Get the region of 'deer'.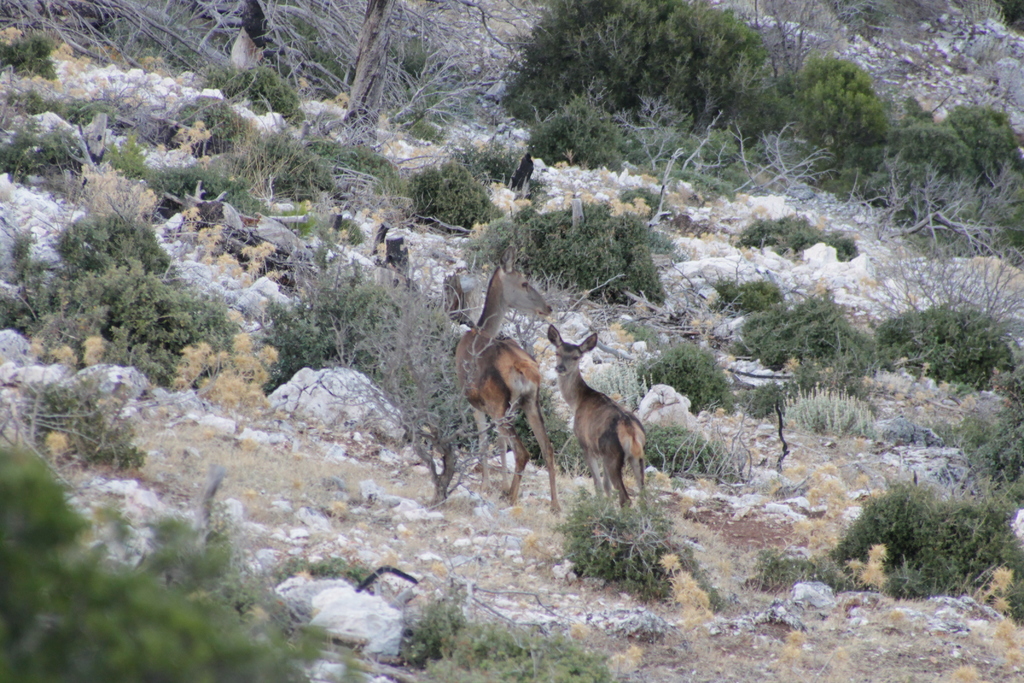
box=[451, 244, 555, 509].
